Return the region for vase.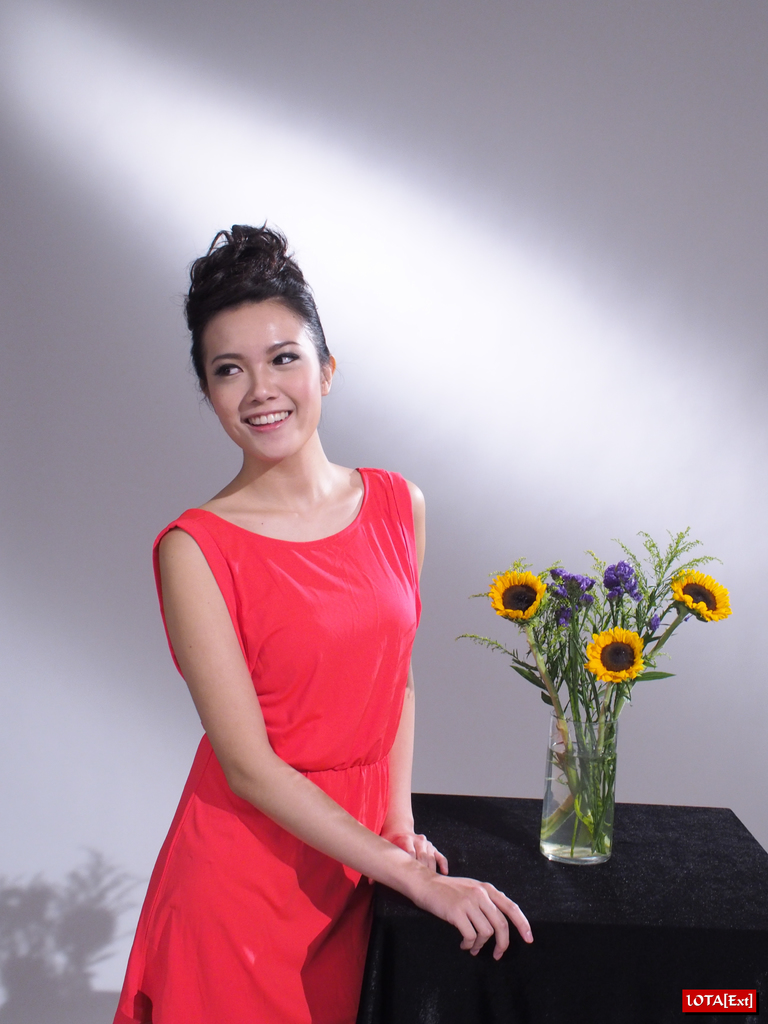
[x1=540, y1=714, x2=618, y2=867].
